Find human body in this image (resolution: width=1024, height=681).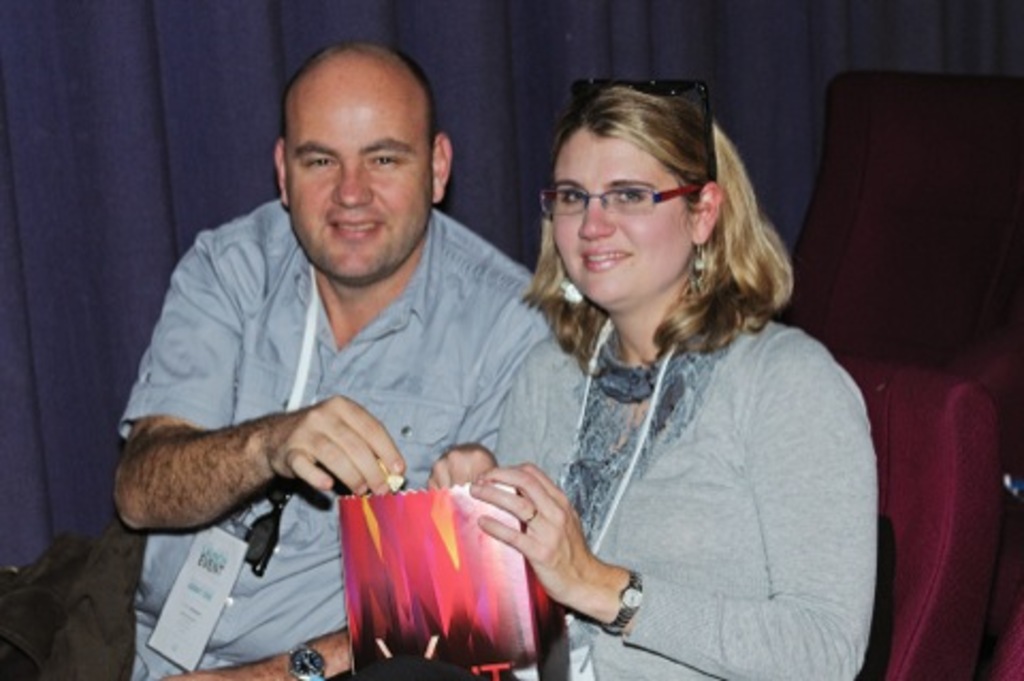
422,320,873,679.
